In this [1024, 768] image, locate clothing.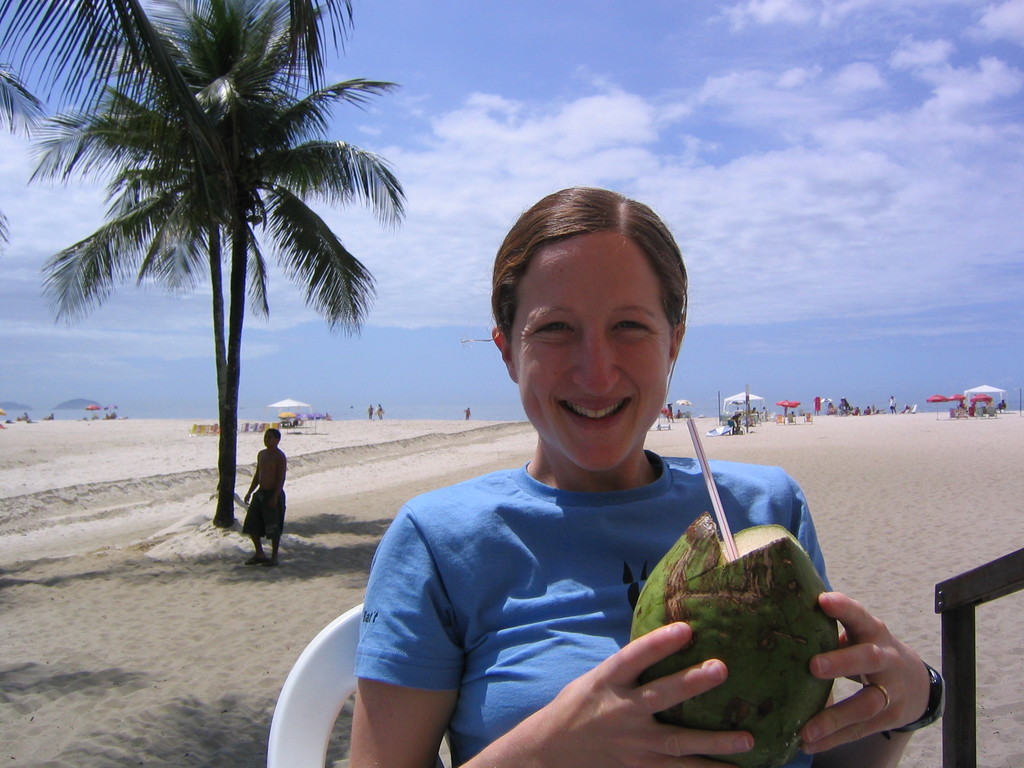
Bounding box: l=863, t=409, r=869, b=415.
